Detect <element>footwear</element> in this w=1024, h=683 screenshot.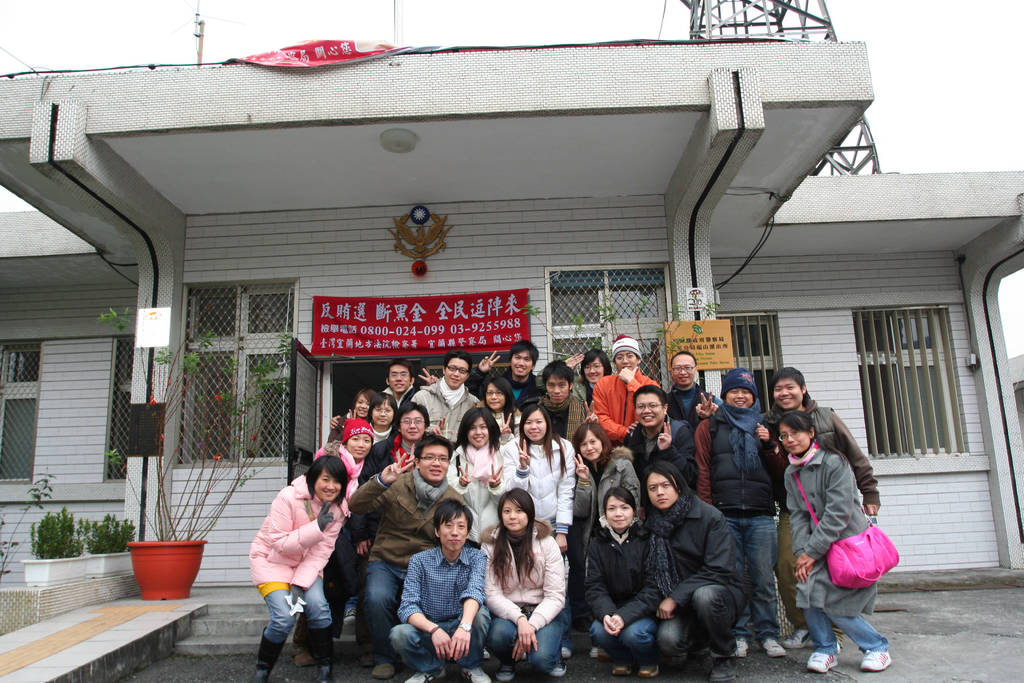
Detection: x1=549, y1=657, x2=566, y2=675.
